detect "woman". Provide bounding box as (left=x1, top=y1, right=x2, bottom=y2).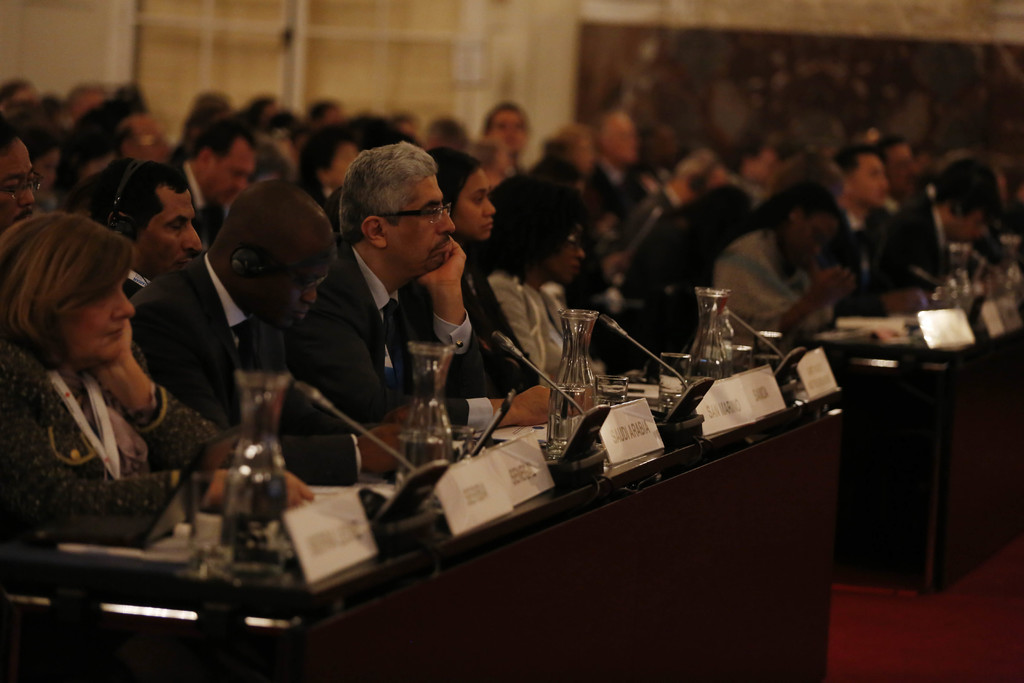
(left=708, top=186, right=854, bottom=341).
